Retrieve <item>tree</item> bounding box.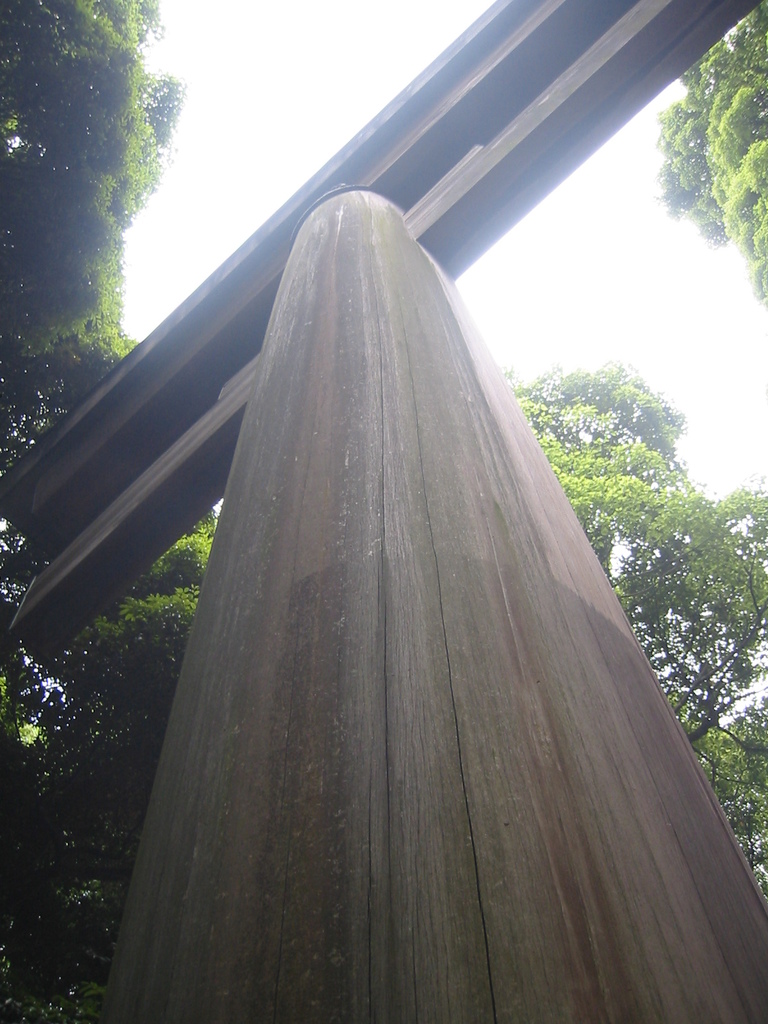
Bounding box: bbox=(653, 0, 767, 312).
